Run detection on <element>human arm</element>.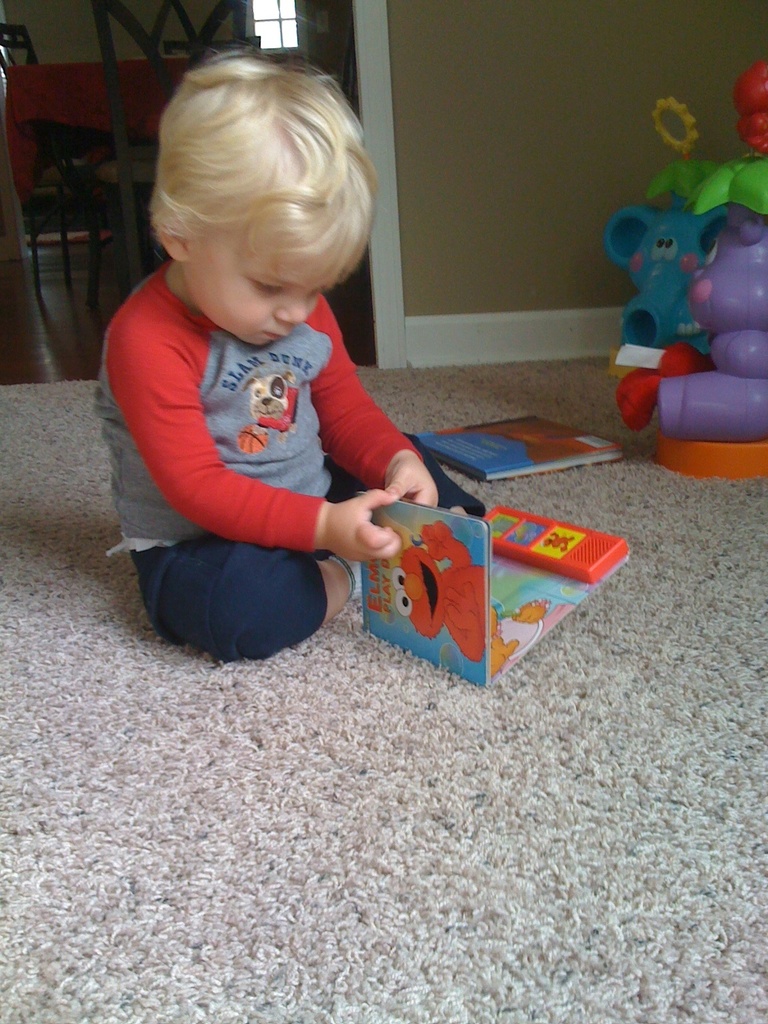
Result: {"left": 304, "top": 289, "right": 442, "bottom": 516}.
